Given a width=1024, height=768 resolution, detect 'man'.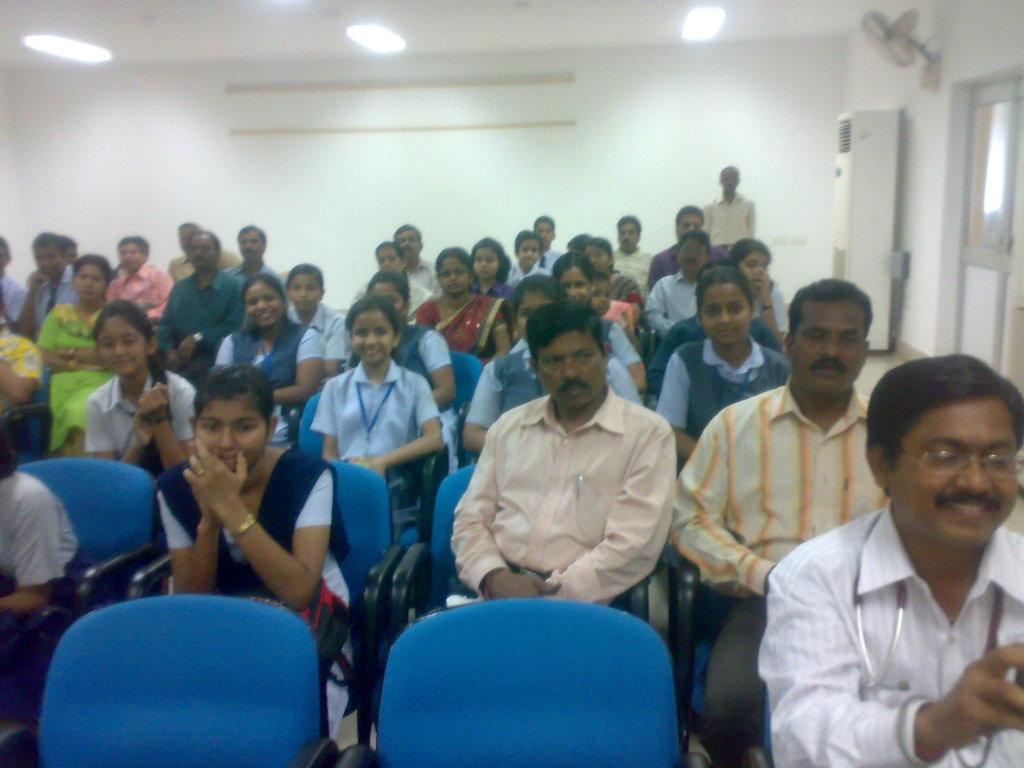
(left=162, top=220, right=250, bottom=287).
